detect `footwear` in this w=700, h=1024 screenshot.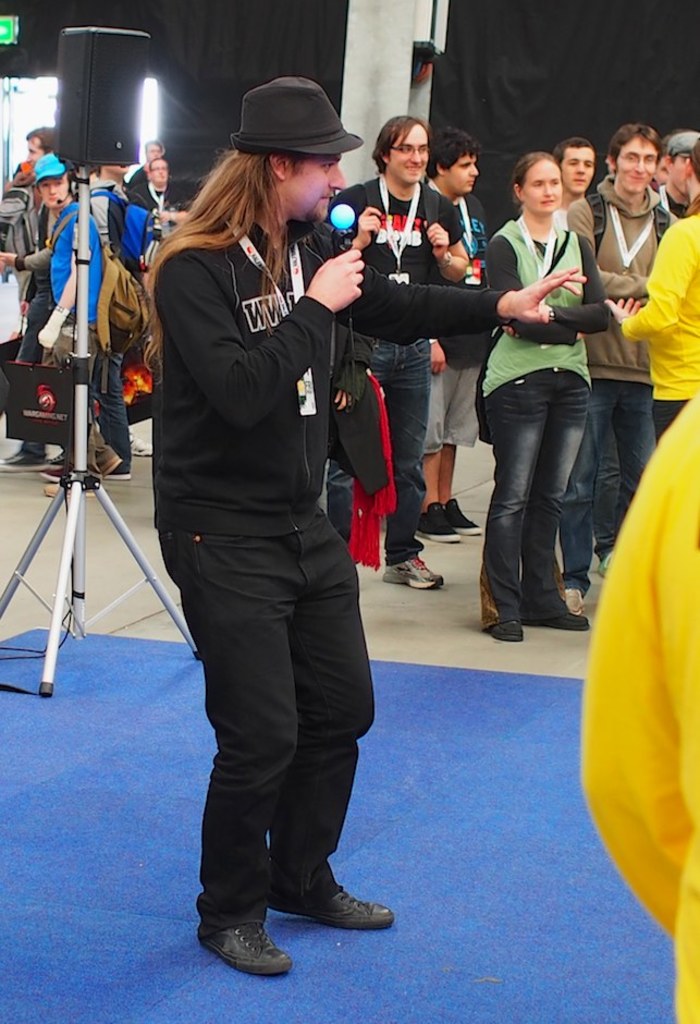
Detection: locate(562, 583, 588, 617).
